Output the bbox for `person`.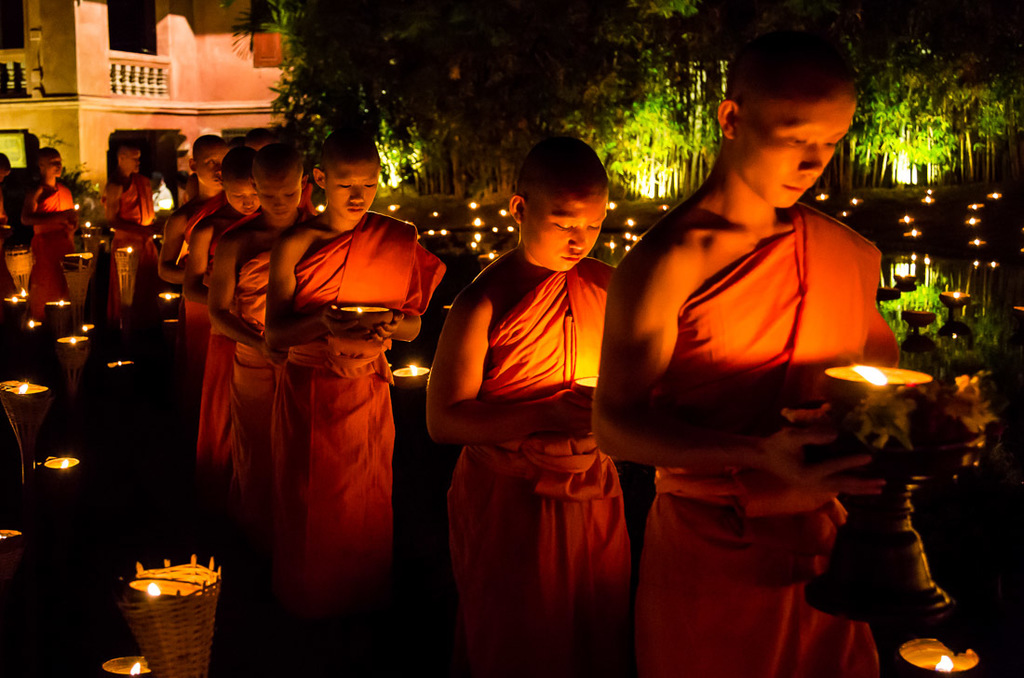
<box>185,142,260,474</box>.
